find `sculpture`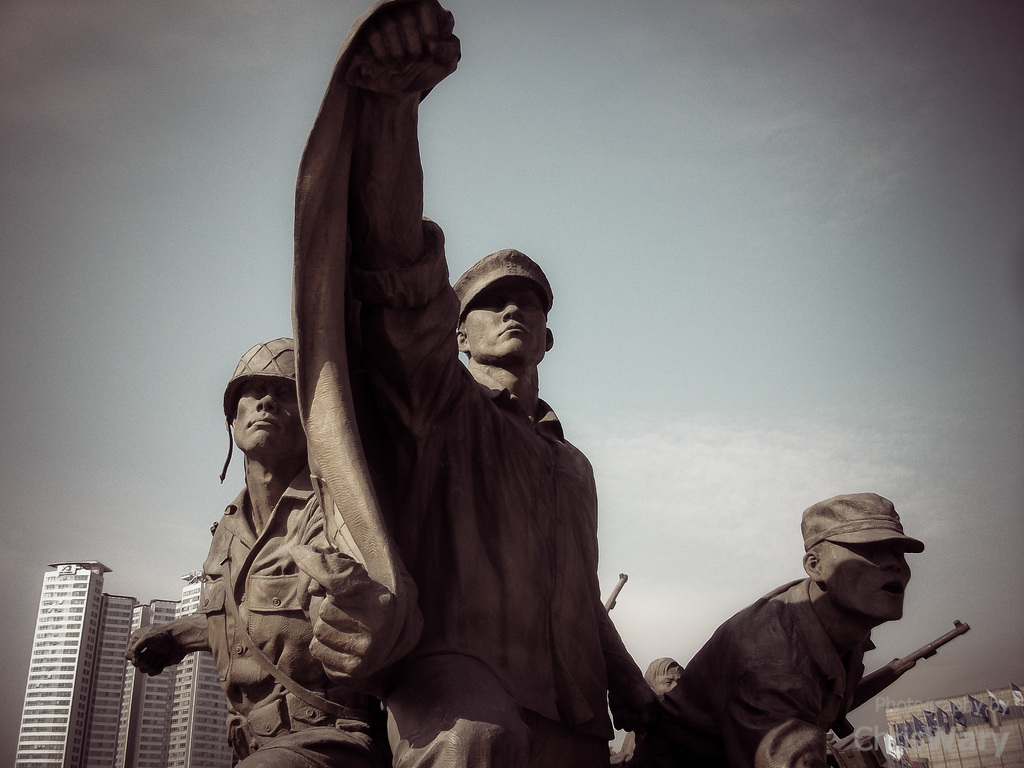
[x1=129, y1=338, x2=397, y2=767]
